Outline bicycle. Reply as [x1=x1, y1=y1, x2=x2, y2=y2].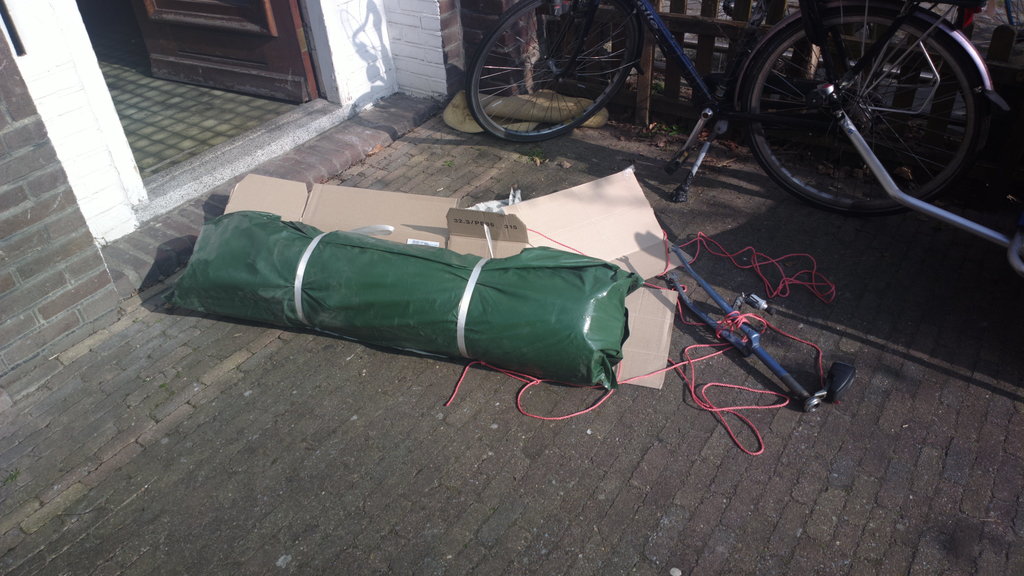
[x1=440, y1=0, x2=1023, y2=192].
